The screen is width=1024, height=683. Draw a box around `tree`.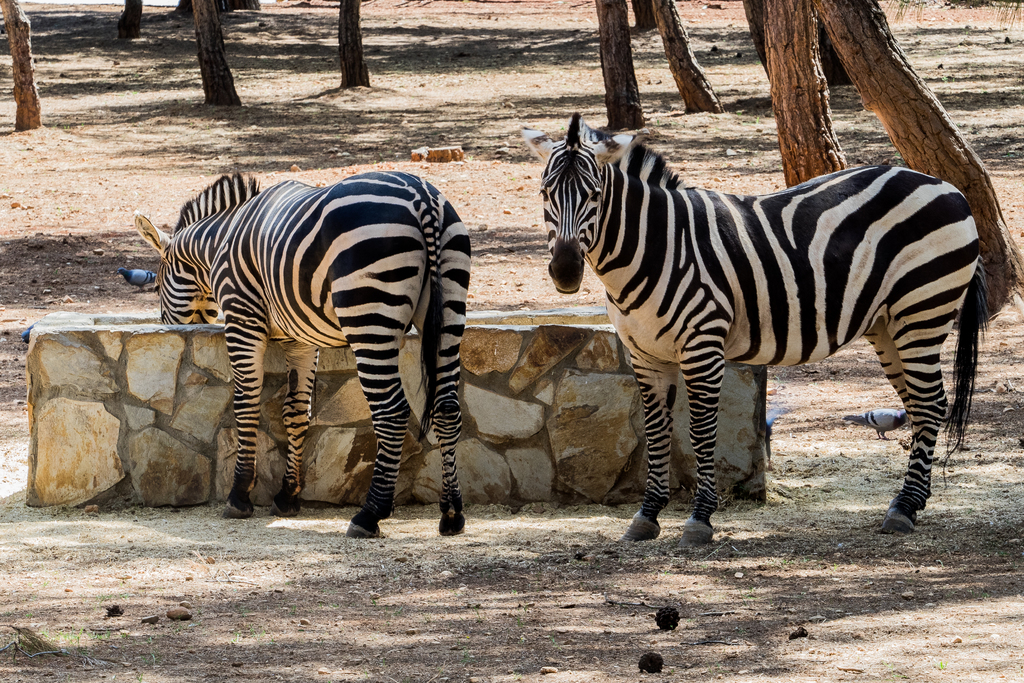
BBox(339, 0, 372, 92).
